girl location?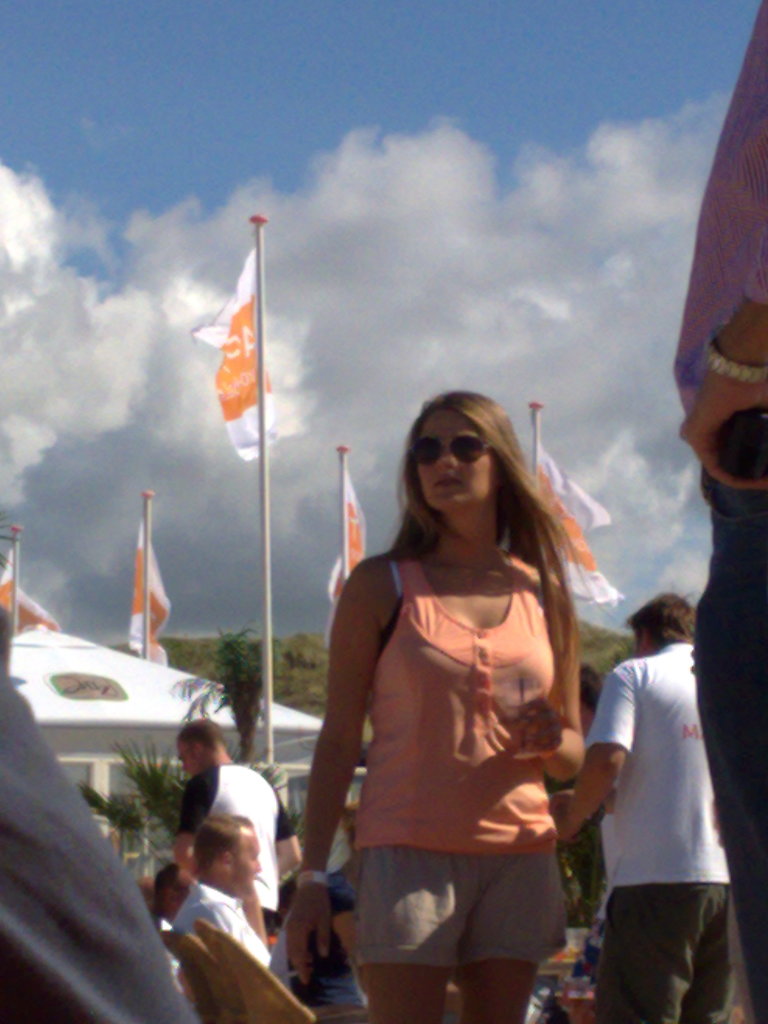
l=283, t=393, r=614, b=1023
